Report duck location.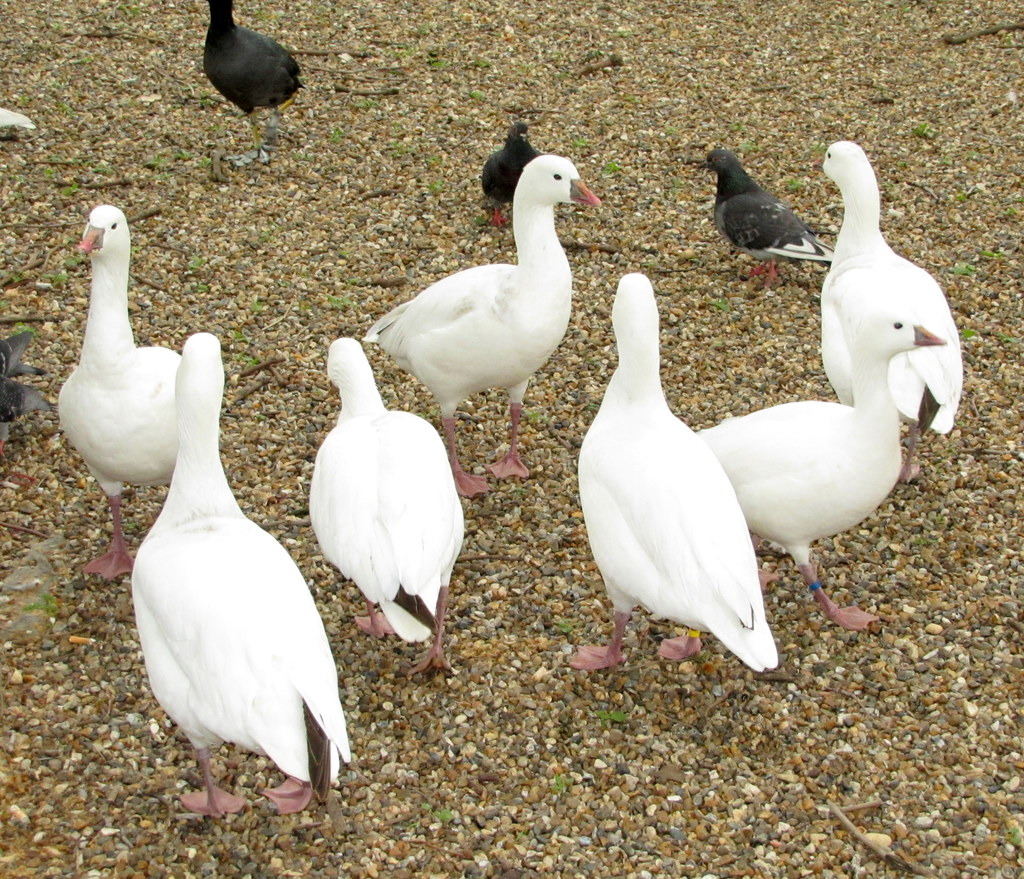
Report: (129, 330, 372, 846).
